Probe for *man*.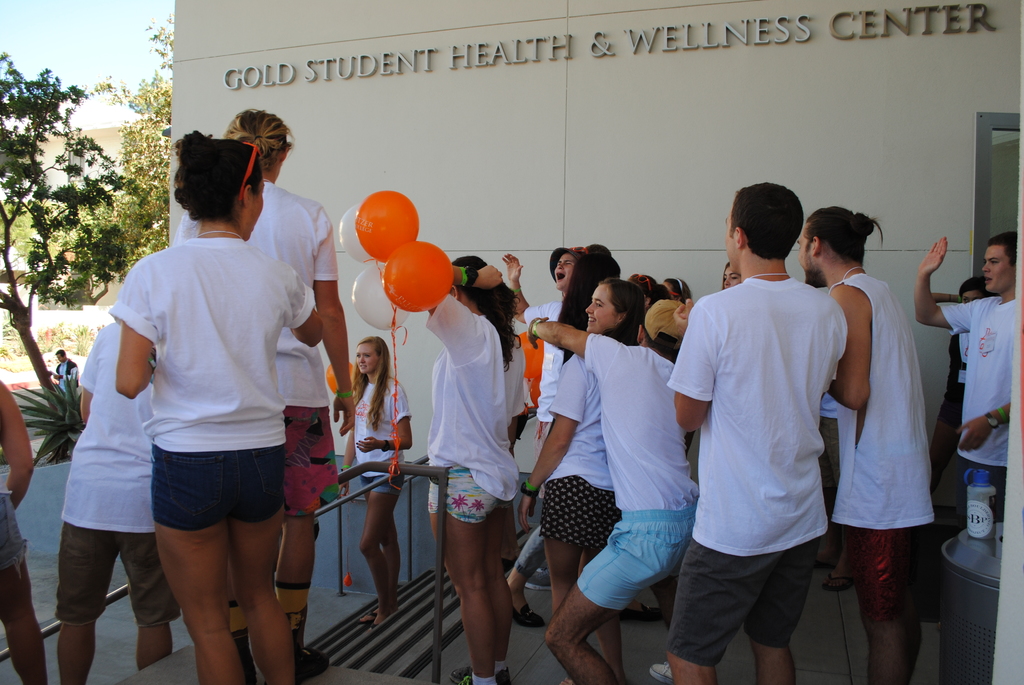
Probe result: bbox=(59, 319, 182, 684).
